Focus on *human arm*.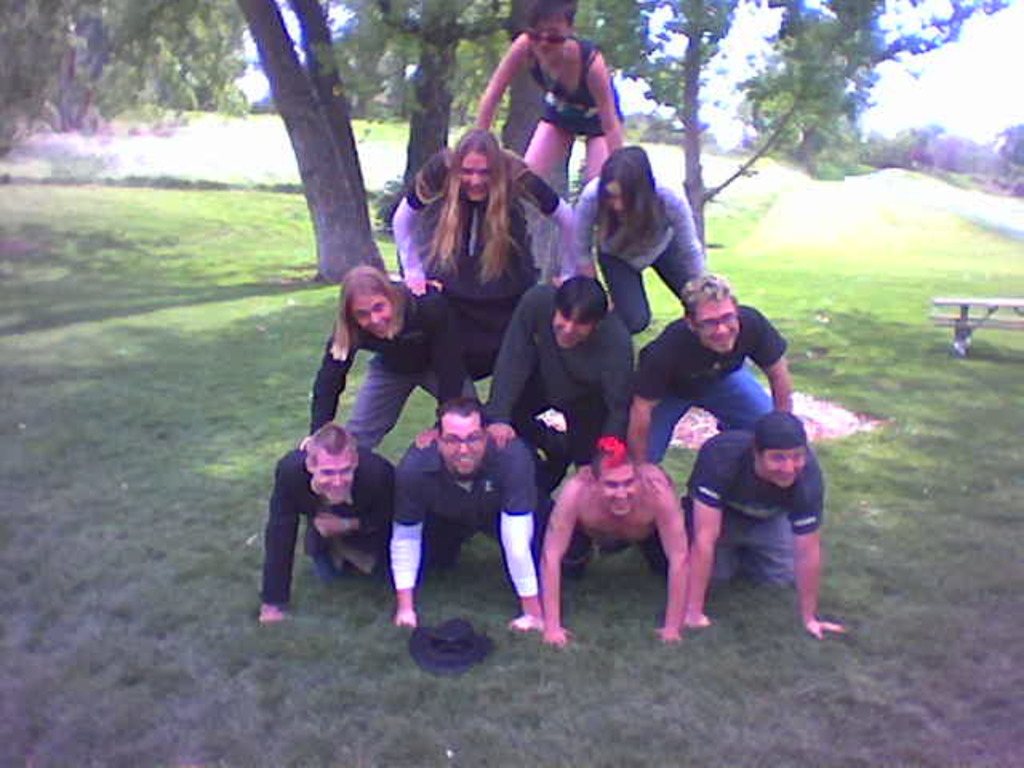
Focused at select_region(387, 456, 426, 627).
